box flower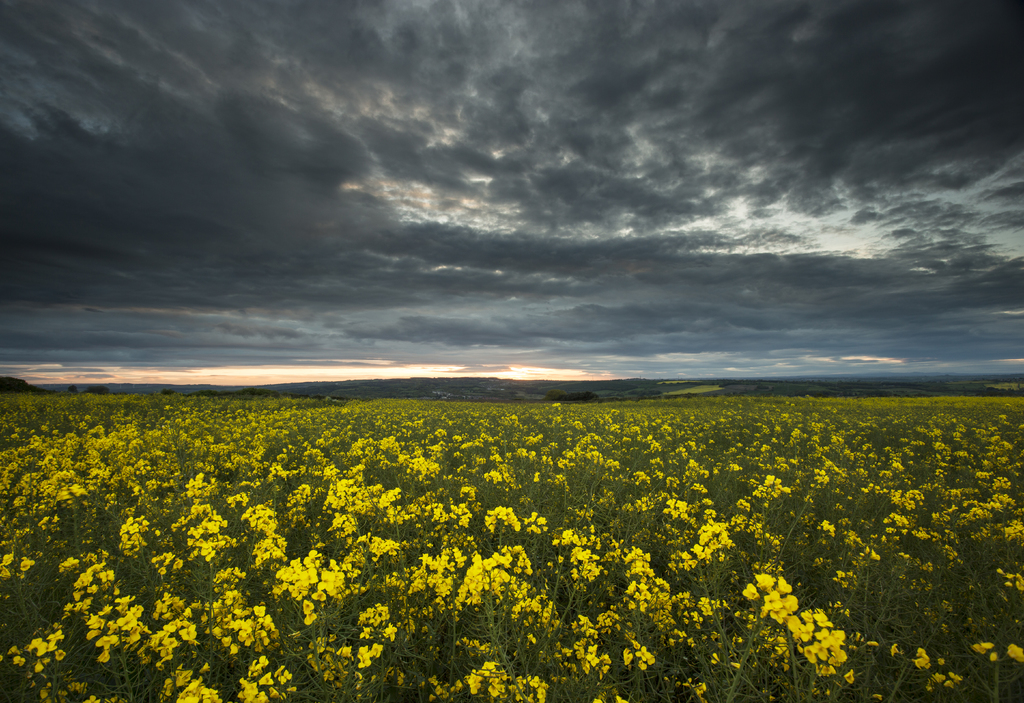
Rect(760, 592, 782, 611)
